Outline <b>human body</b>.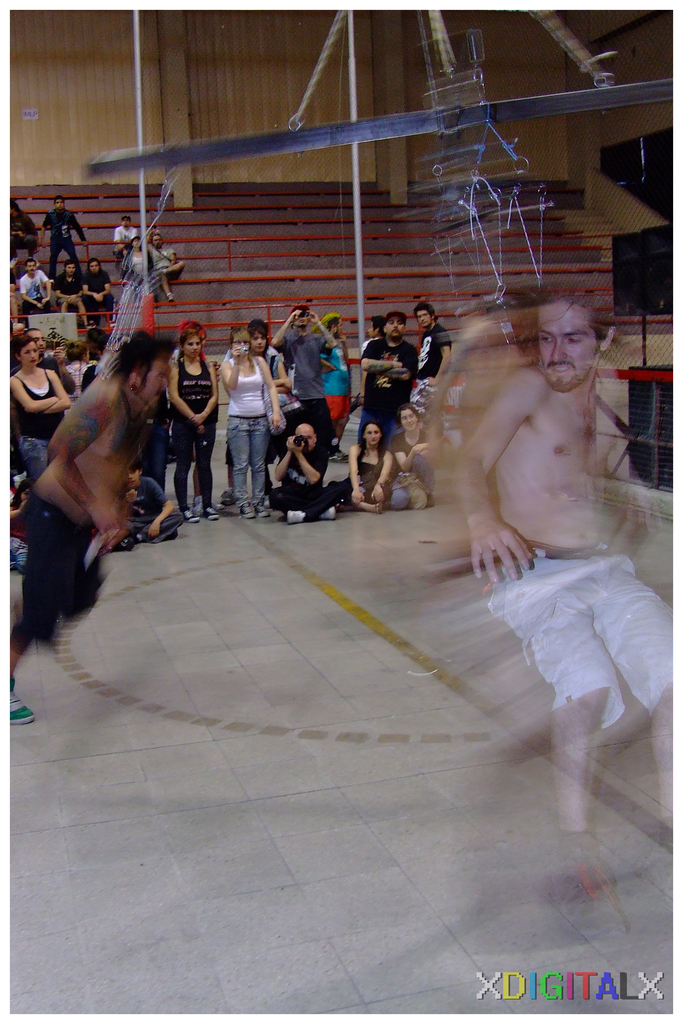
Outline: l=14, t=332, r=175, b=729.
